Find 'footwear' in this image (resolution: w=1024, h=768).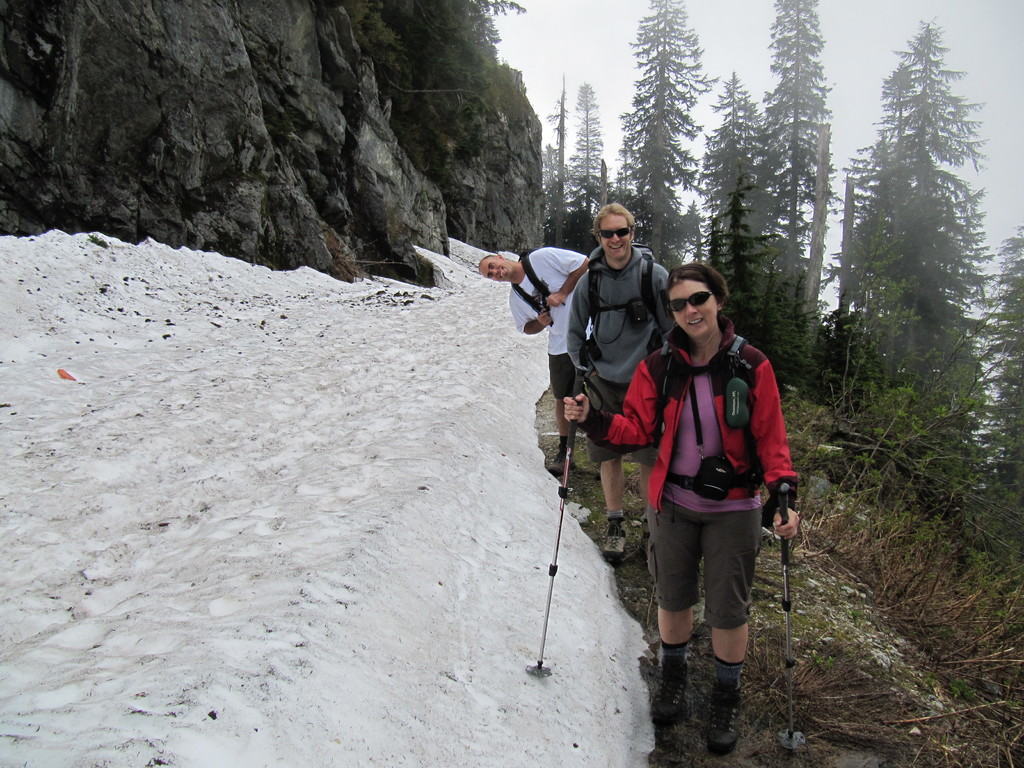
region(636, 532, 655, 559).
